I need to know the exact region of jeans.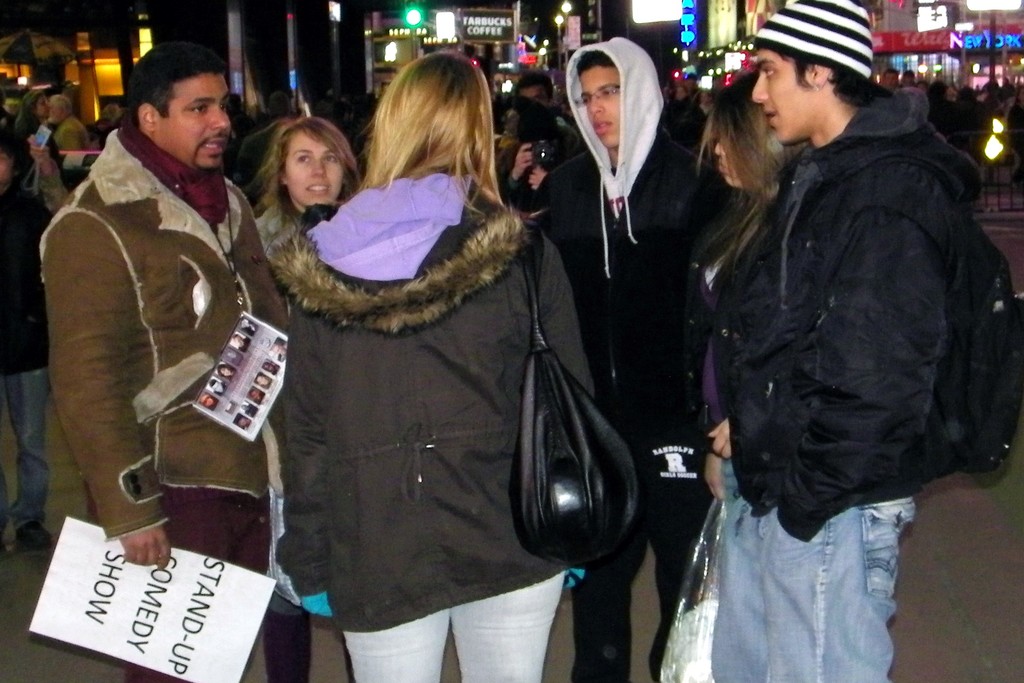
Region: [left=678, top=502, right=924, bottom=672].
